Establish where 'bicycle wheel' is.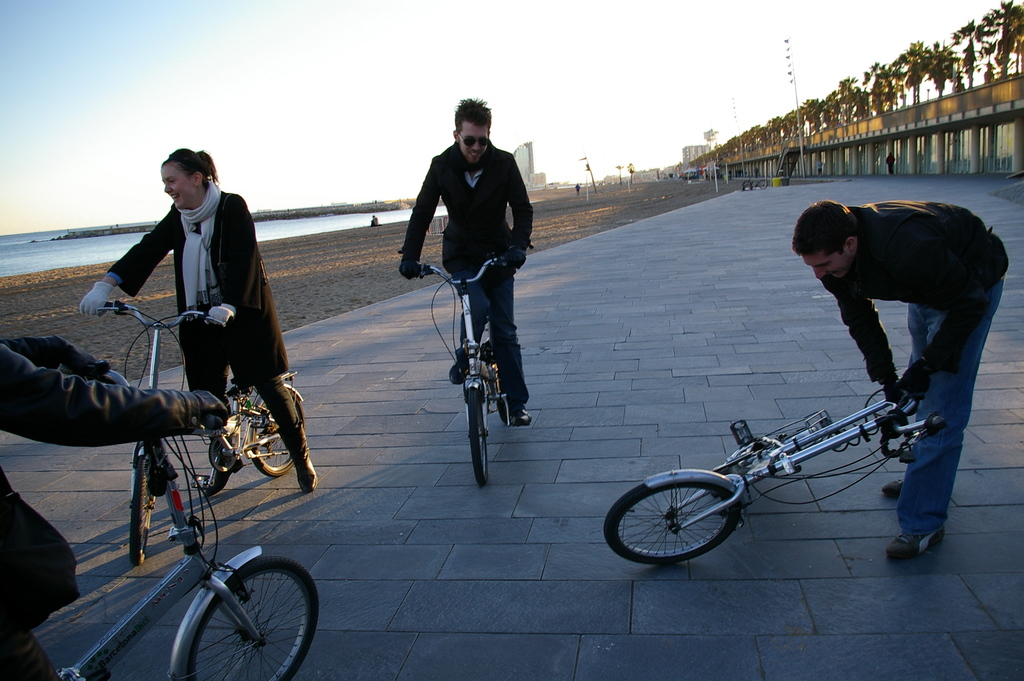
Established at Rect(187, 553, 320, 680).
